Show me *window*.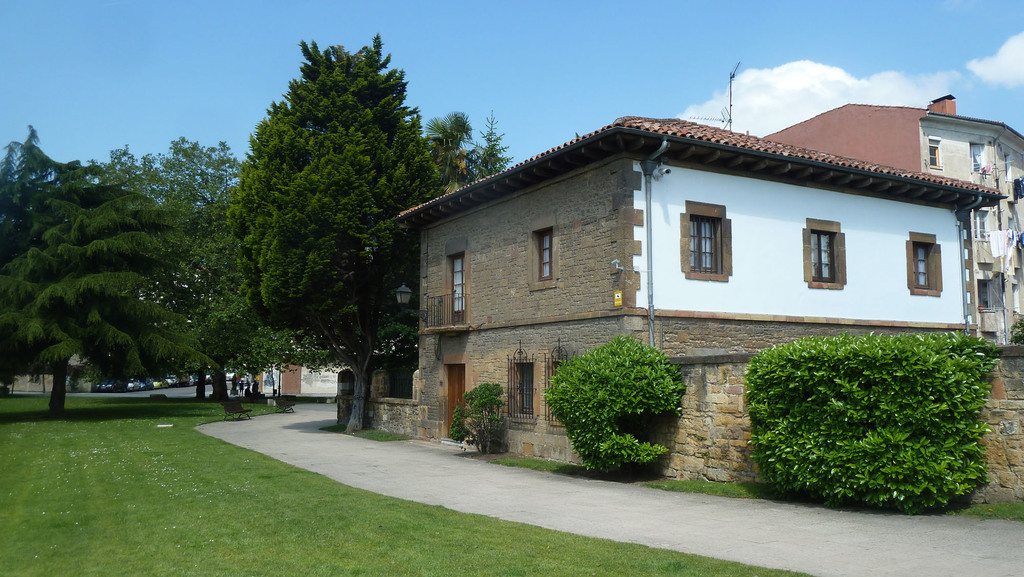
*window* is here: 452:262:465:317.
